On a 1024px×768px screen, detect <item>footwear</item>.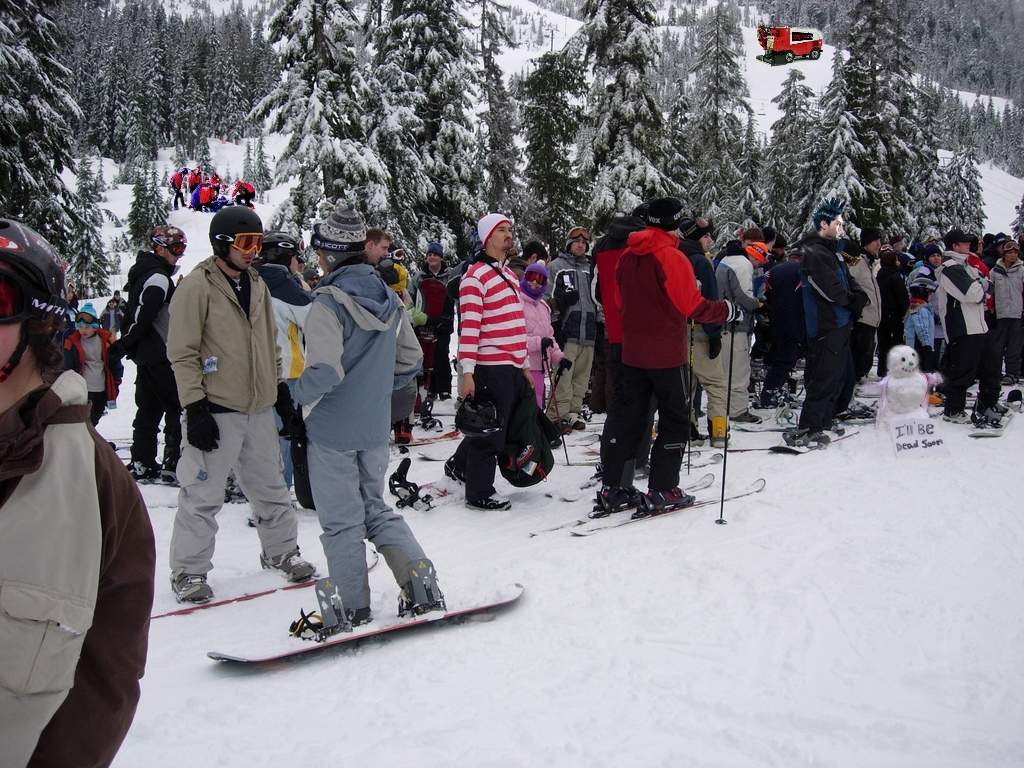
box=[469, 487, 512, 513].
